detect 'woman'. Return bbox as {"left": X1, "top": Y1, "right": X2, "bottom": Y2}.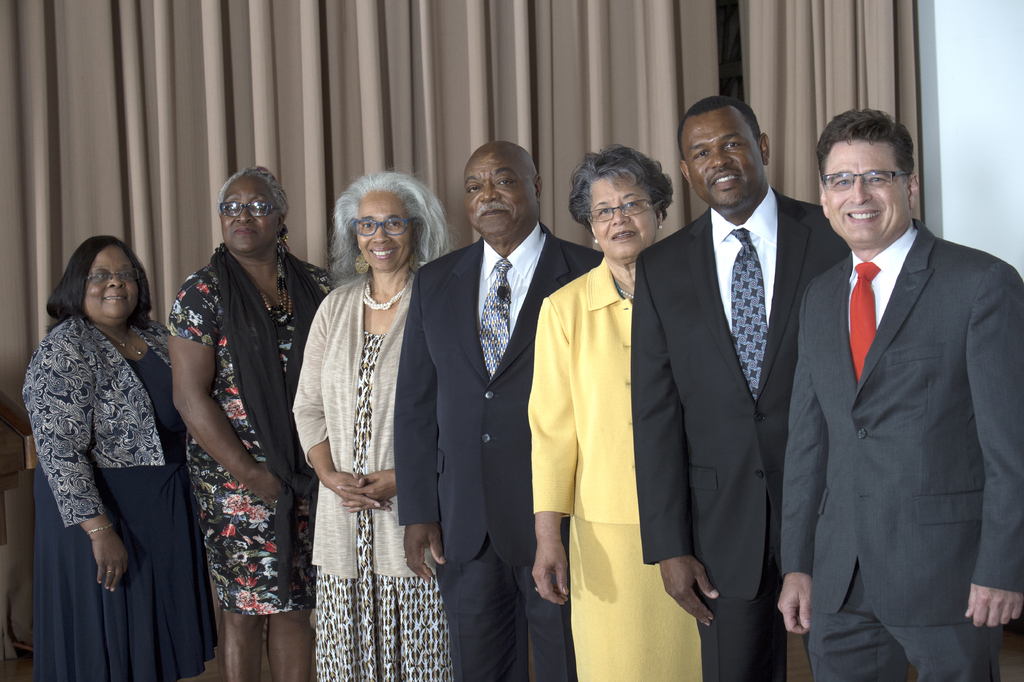
{"left": 168, "top": 166, "right": 335, "bottom": 673}.
